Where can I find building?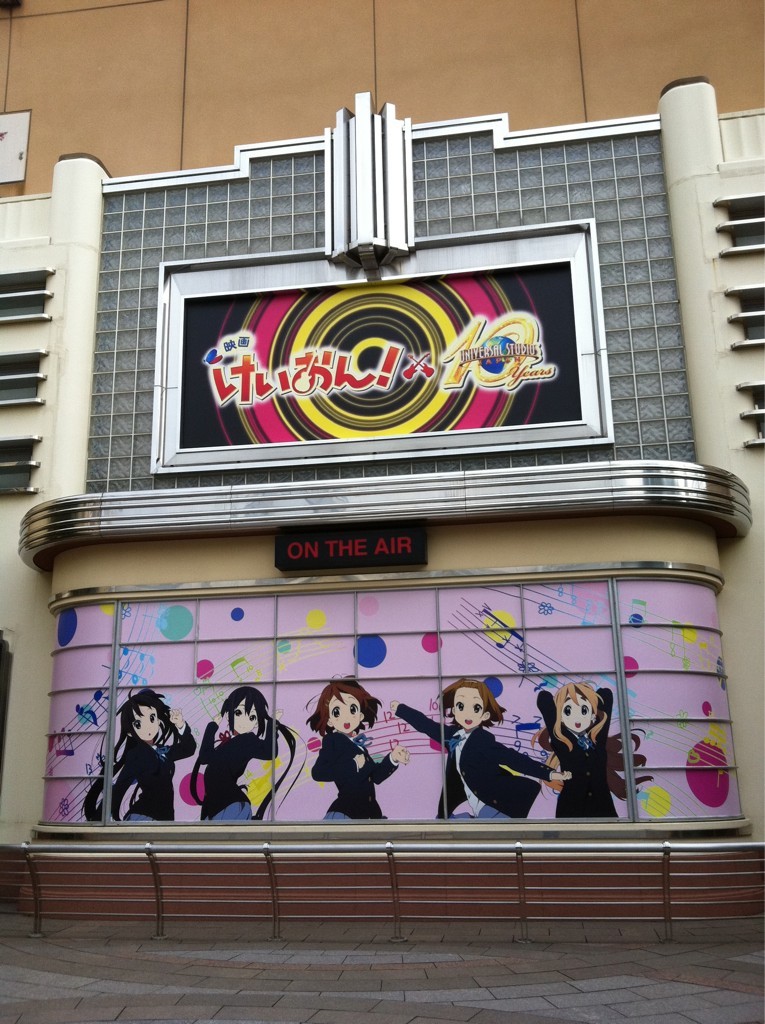
You can find it at (0, 0, 764, 945).
